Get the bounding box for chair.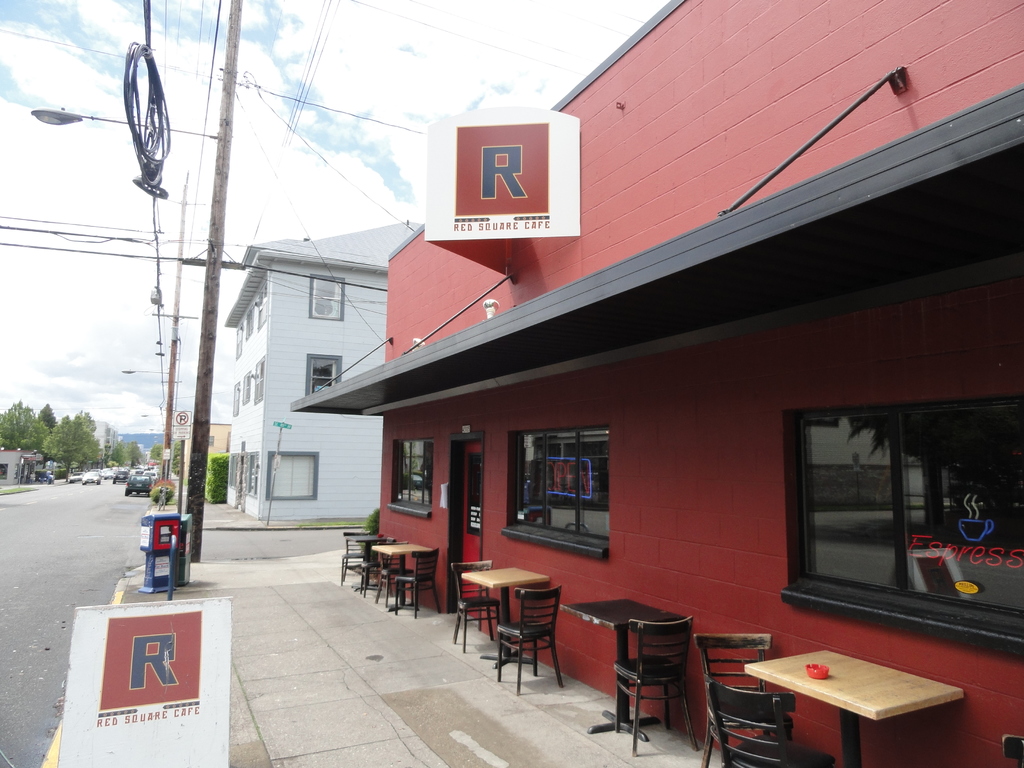
pyautogui.locateOnScreen(393, 549, 443, 619).
